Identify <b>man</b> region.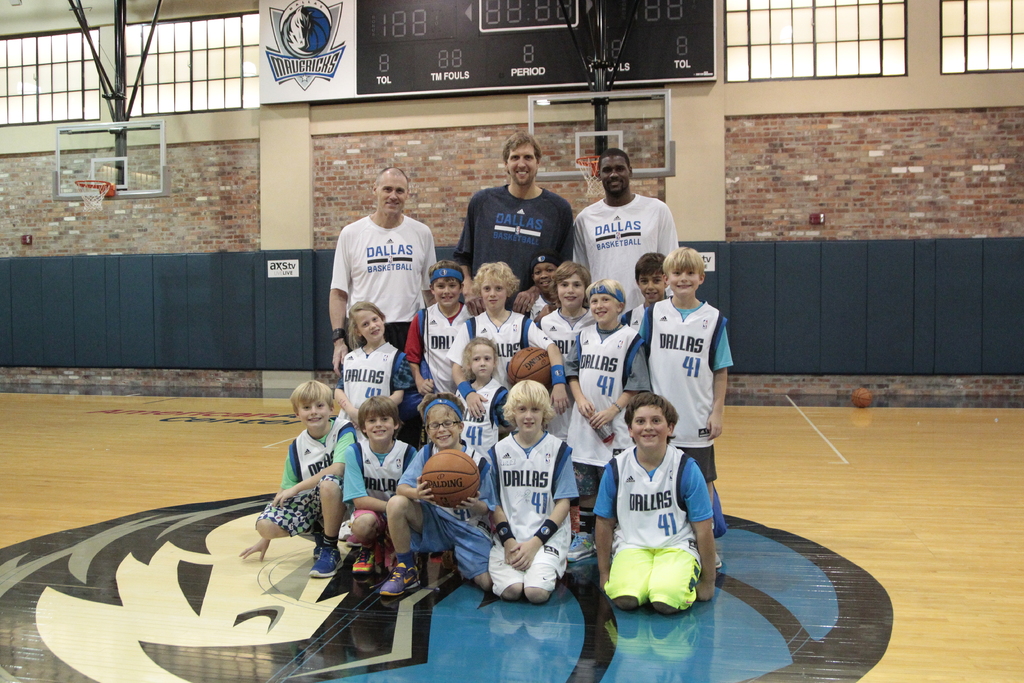
Region: locate(323, 171, 456, 348).
